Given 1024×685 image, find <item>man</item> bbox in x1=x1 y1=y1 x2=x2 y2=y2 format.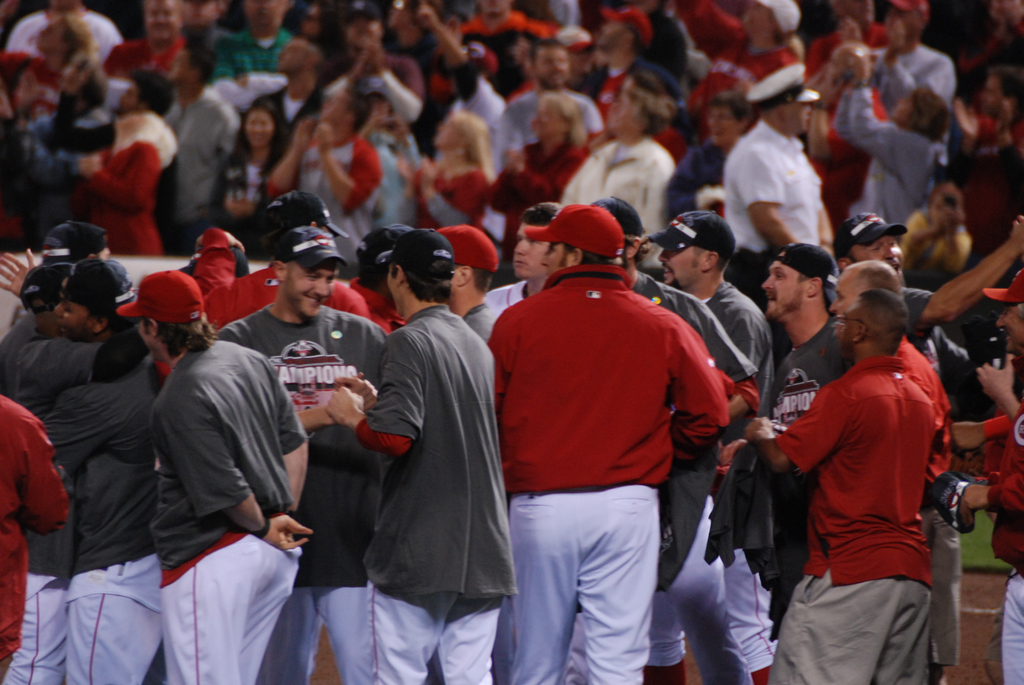
x1=345 y1=212 x2=410 y2=320.
